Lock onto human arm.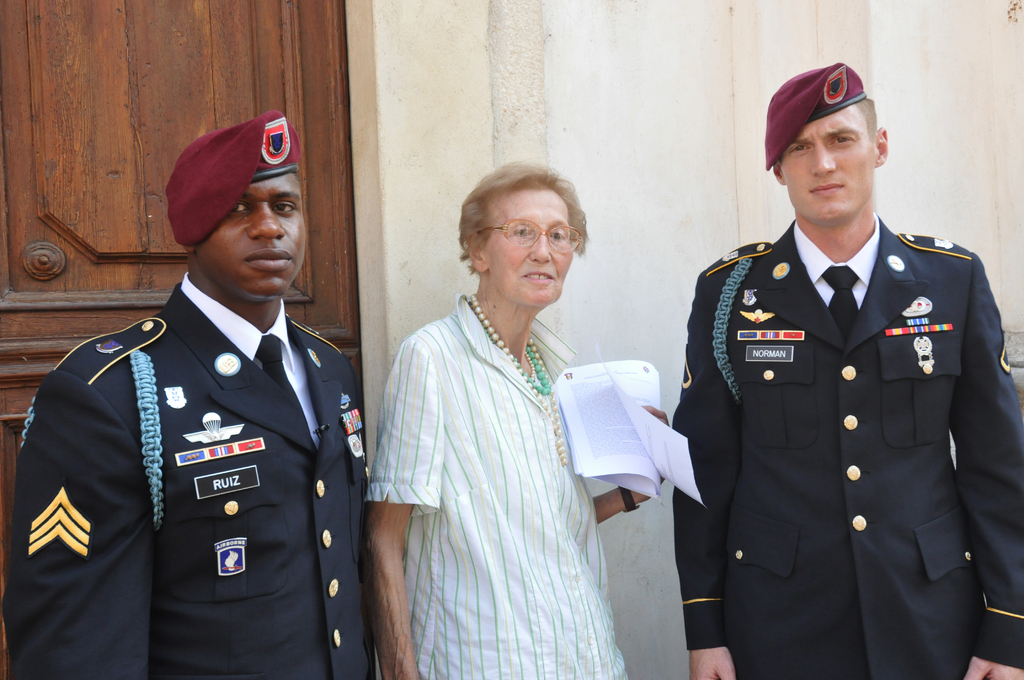
Locked: (left=678, top=266, right=748, bottom=679).
